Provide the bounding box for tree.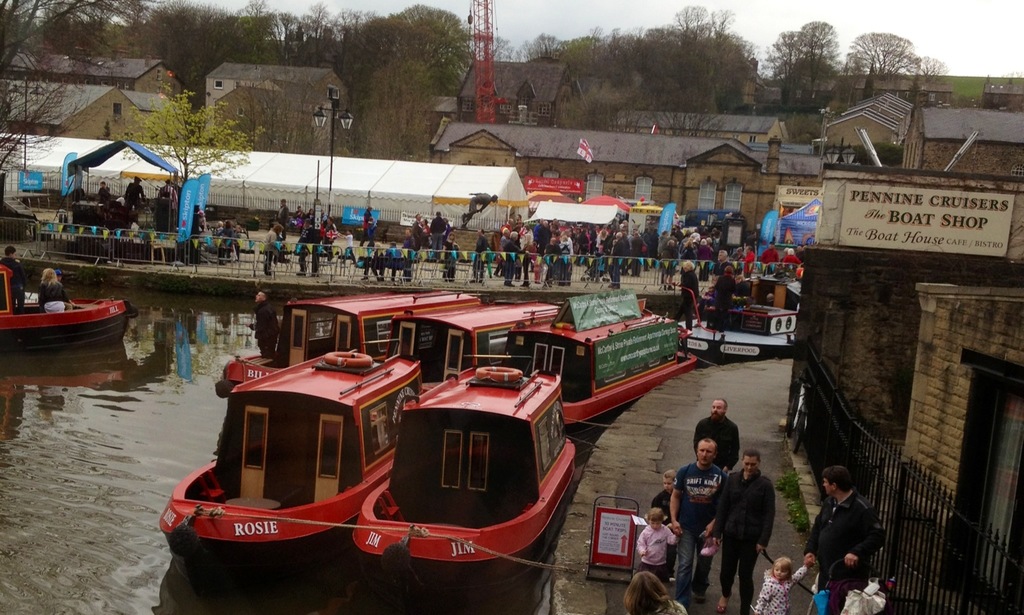
<bbox>571, 80, 617, 135</bbox>.
